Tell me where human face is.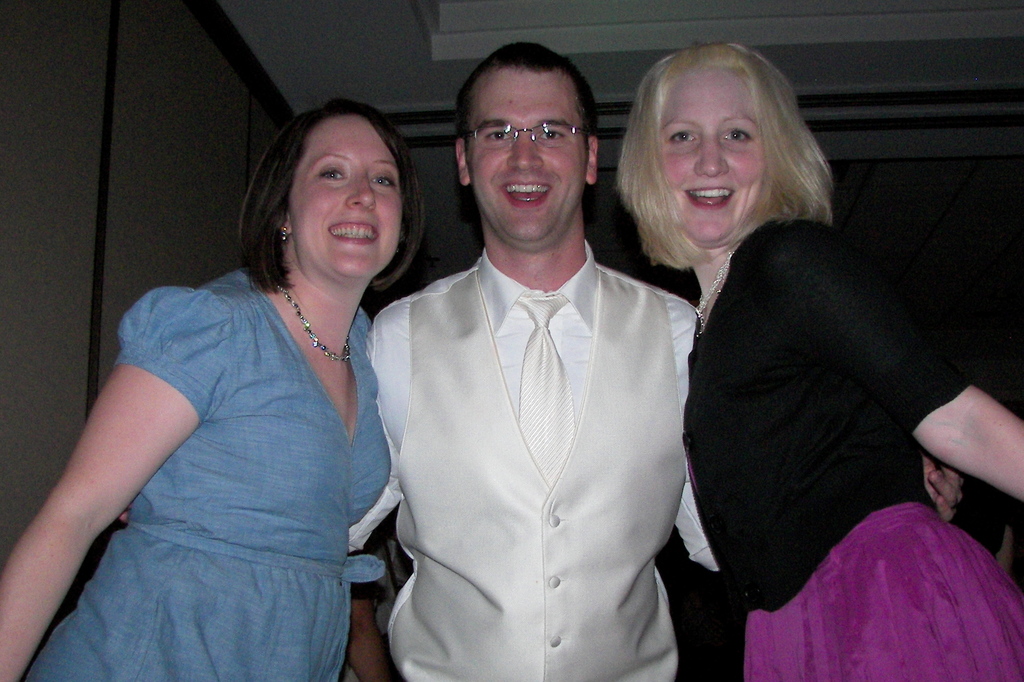
human face is at (left=468, top=63, right=585, bottom=247).
